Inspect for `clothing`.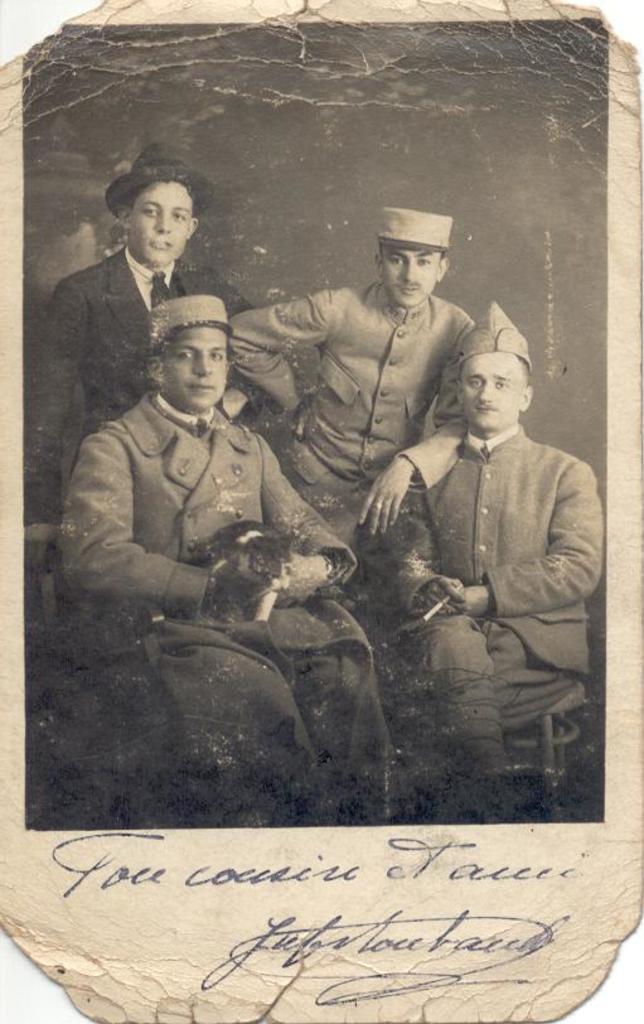
Inspection: box(23, 252, 253, 530).
